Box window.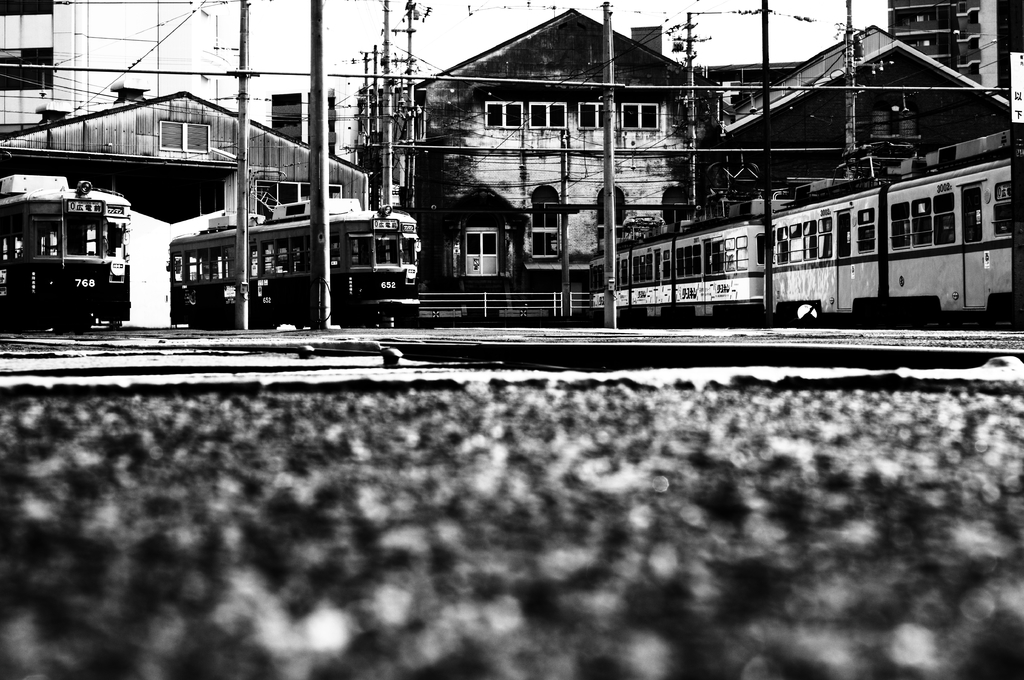
376:231:398:265.
